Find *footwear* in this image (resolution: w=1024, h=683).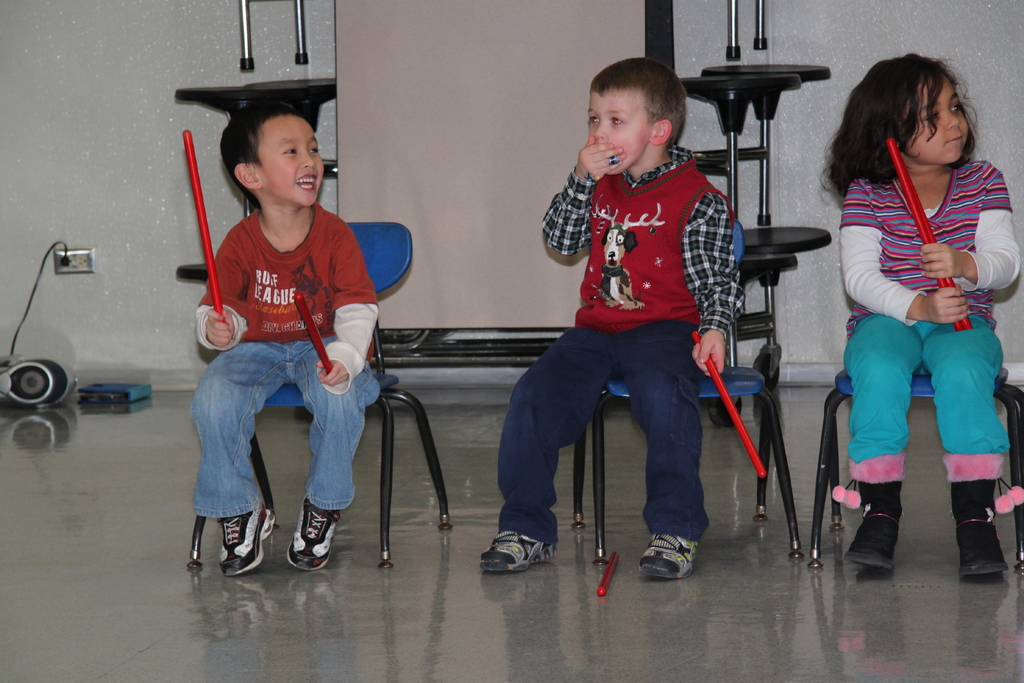
select_region(218, 502, 275, 577).
